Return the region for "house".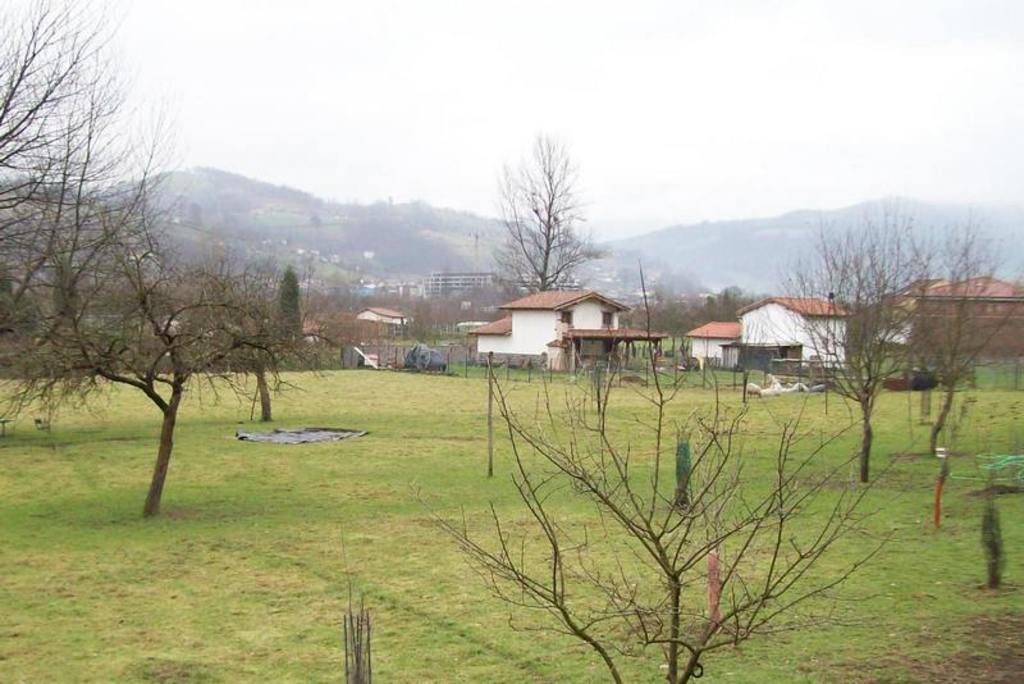
<bbox>735, 296, 847, 373</bbox>.
